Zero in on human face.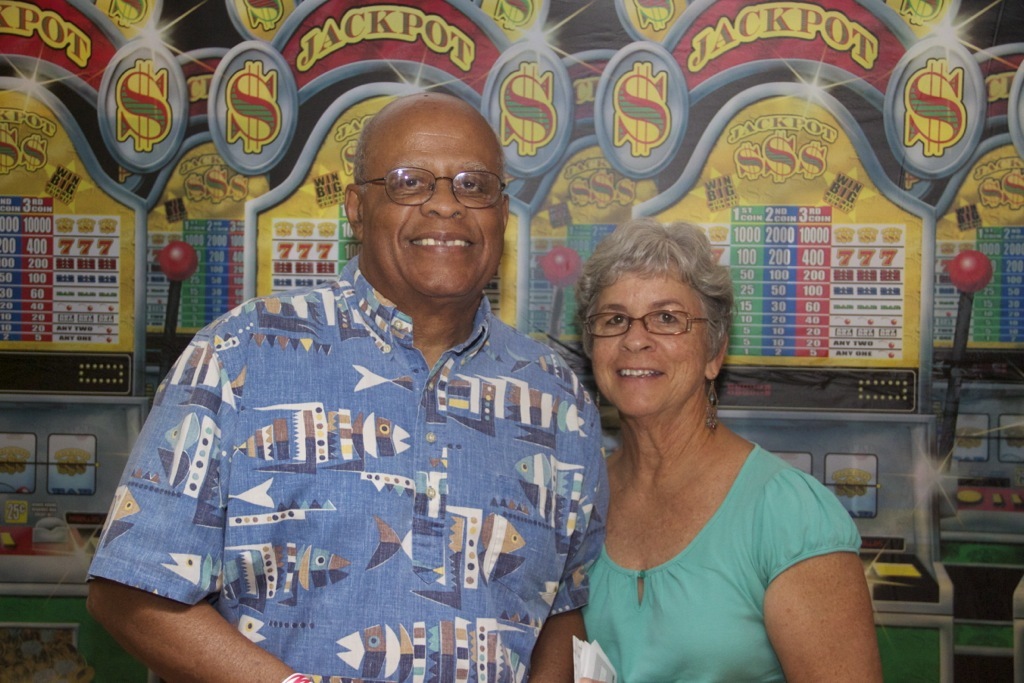
Zeroed in: box=[361, 123, 506, 294].
